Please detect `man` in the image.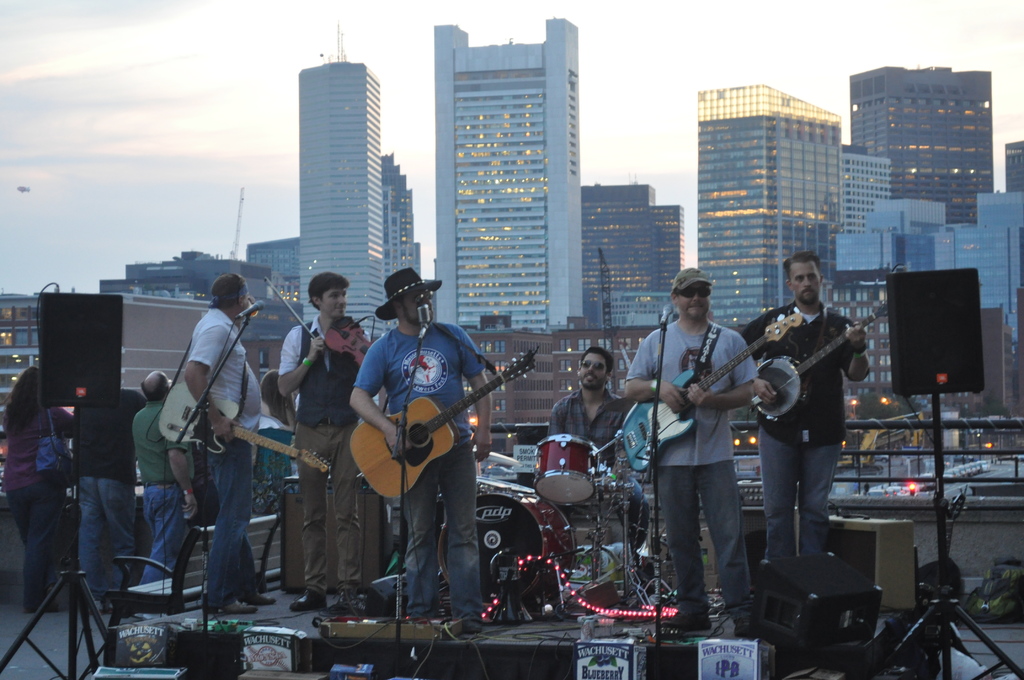
pyautogui.locateOnScreen(73, 353, 141, 610).
